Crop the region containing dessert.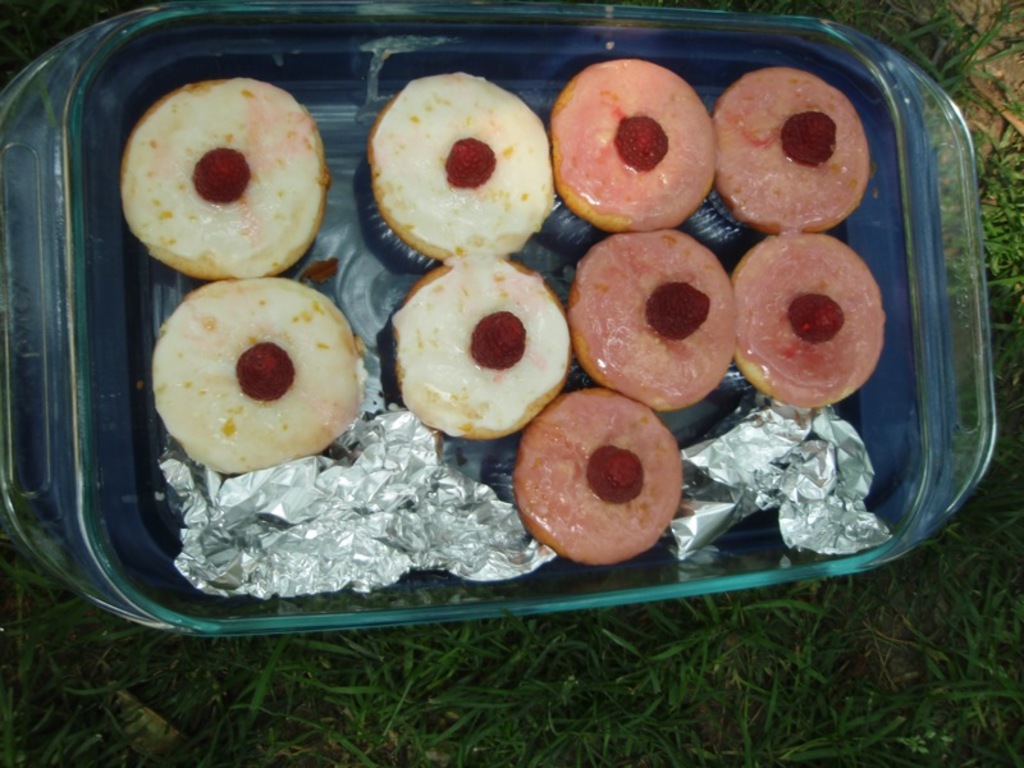
Crop region: Rect(708, 63, 856, 227).
